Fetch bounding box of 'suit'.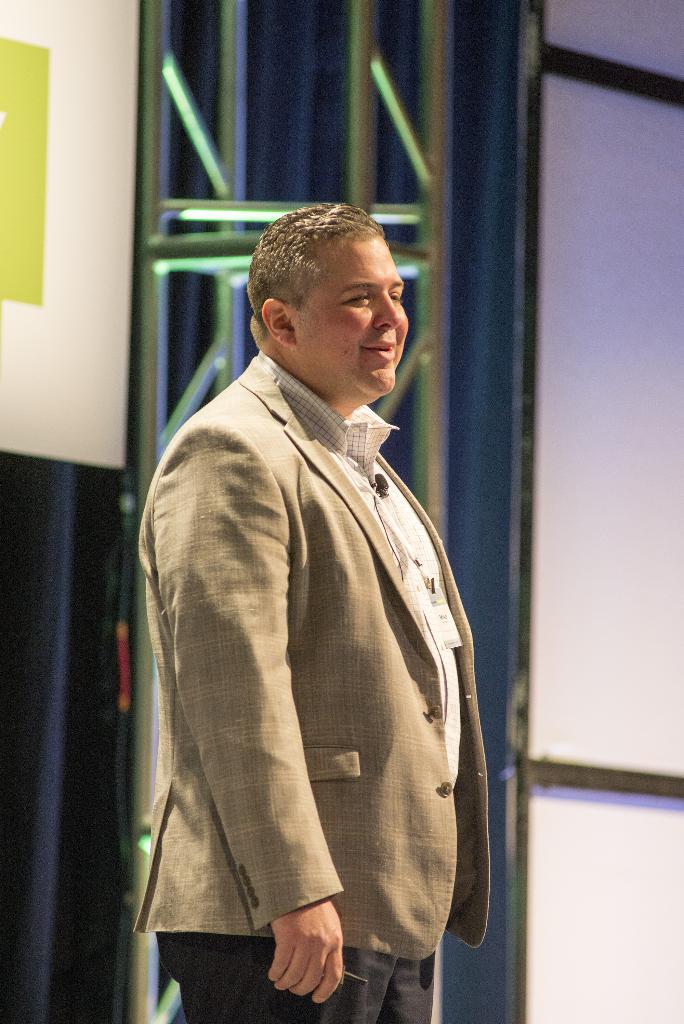
Bbox: <bbox>142, 242, 482, 1023</bbox>.
